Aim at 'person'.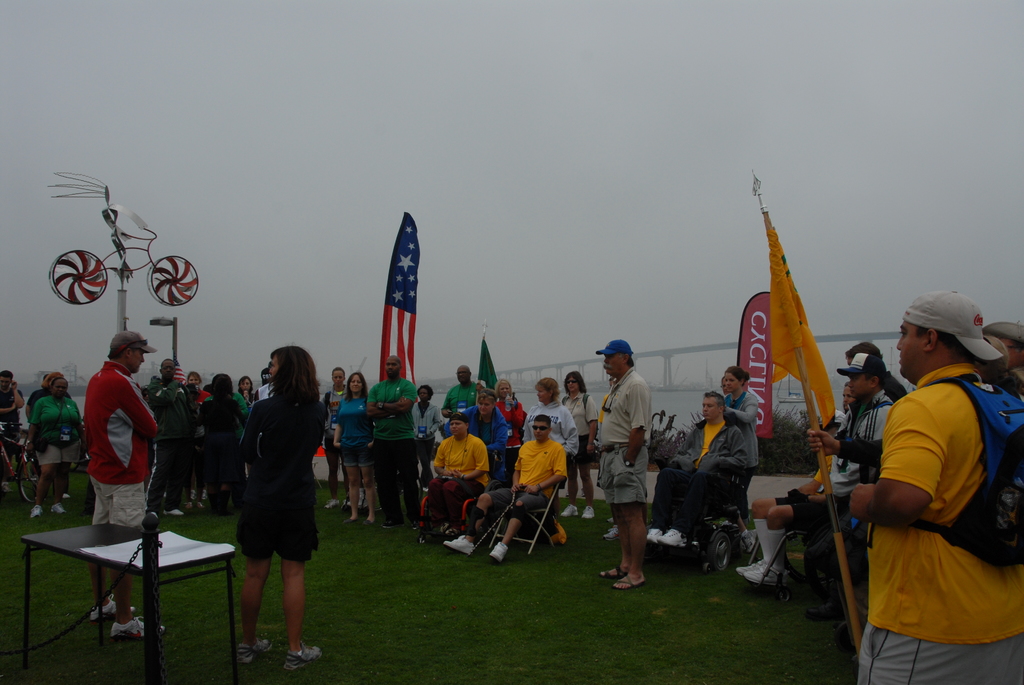
Aimed at bbox=(442, 416, 564, 560).
